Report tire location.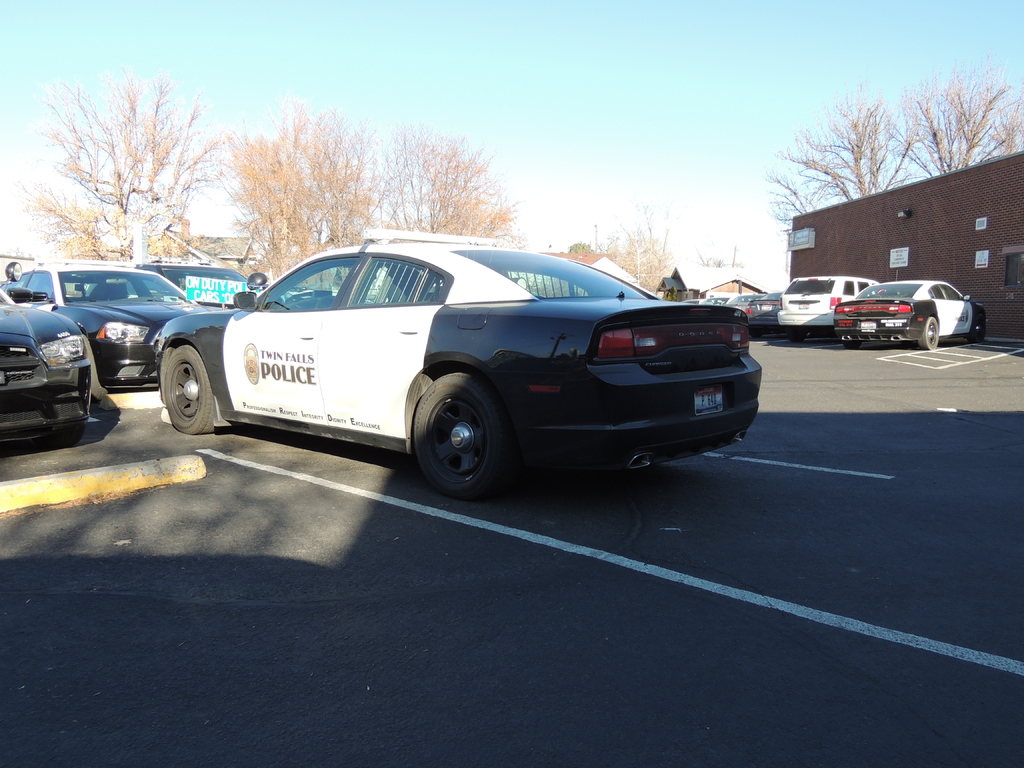
Report: <region>44, 423, 83, 448</region>.
